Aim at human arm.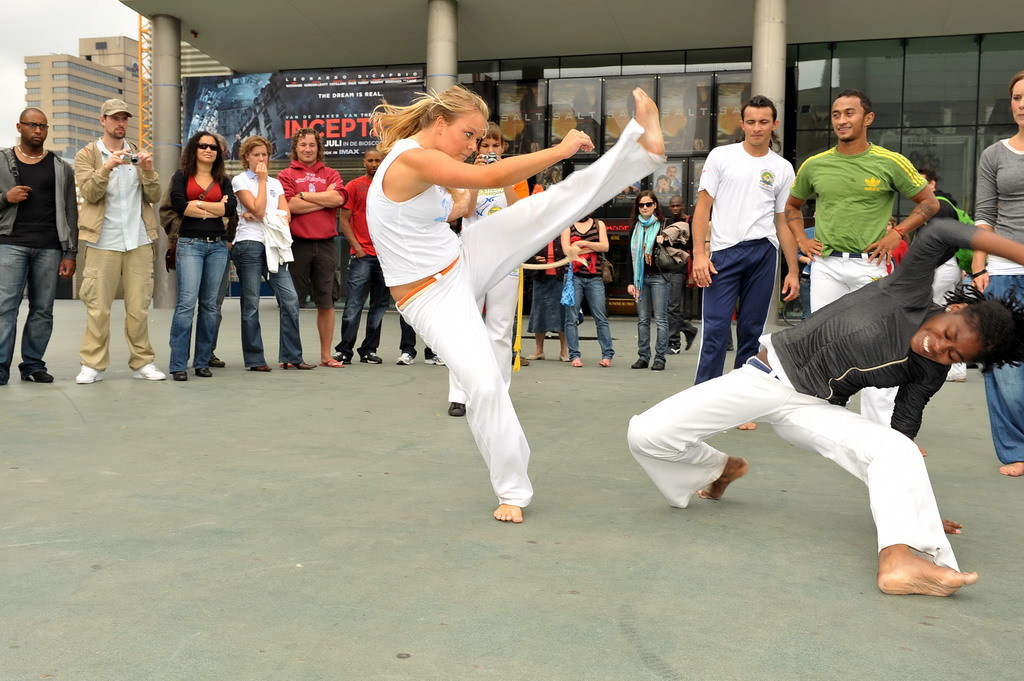
Aimed at 972:143:987:291.
